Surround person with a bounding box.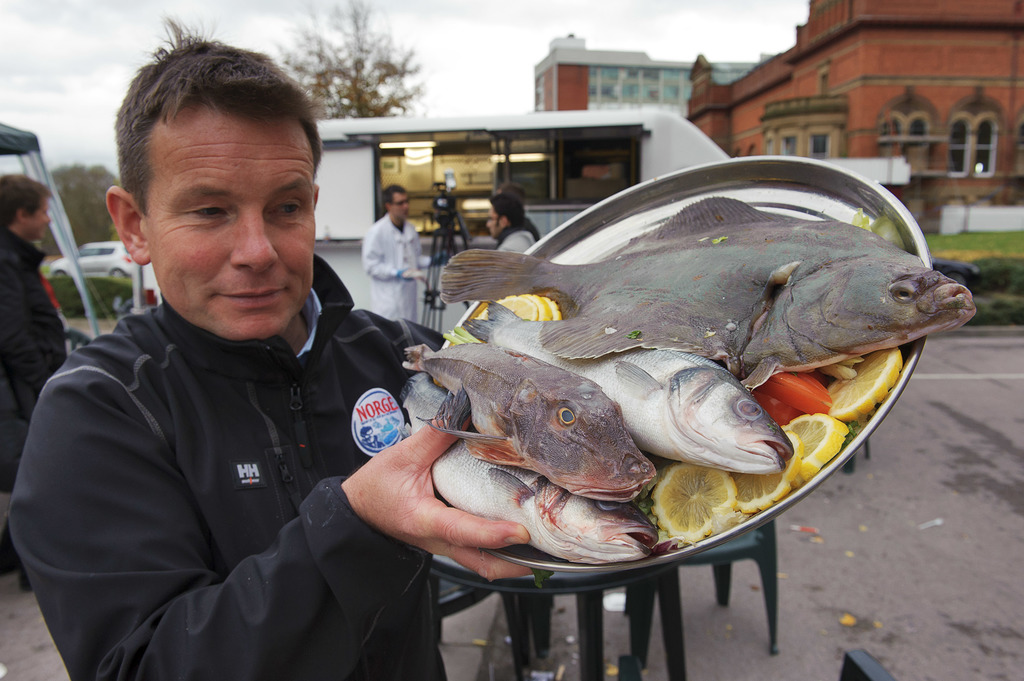
l=476, t=195, r=540, b=259.
